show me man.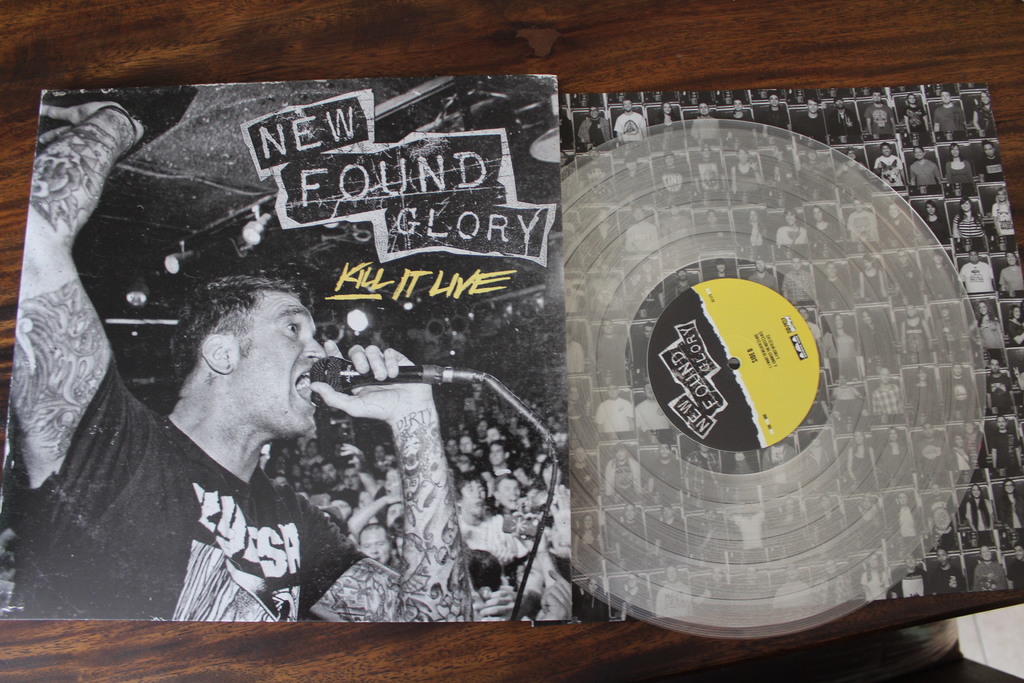
man is here: BBox(799, 306, 821, 358).
